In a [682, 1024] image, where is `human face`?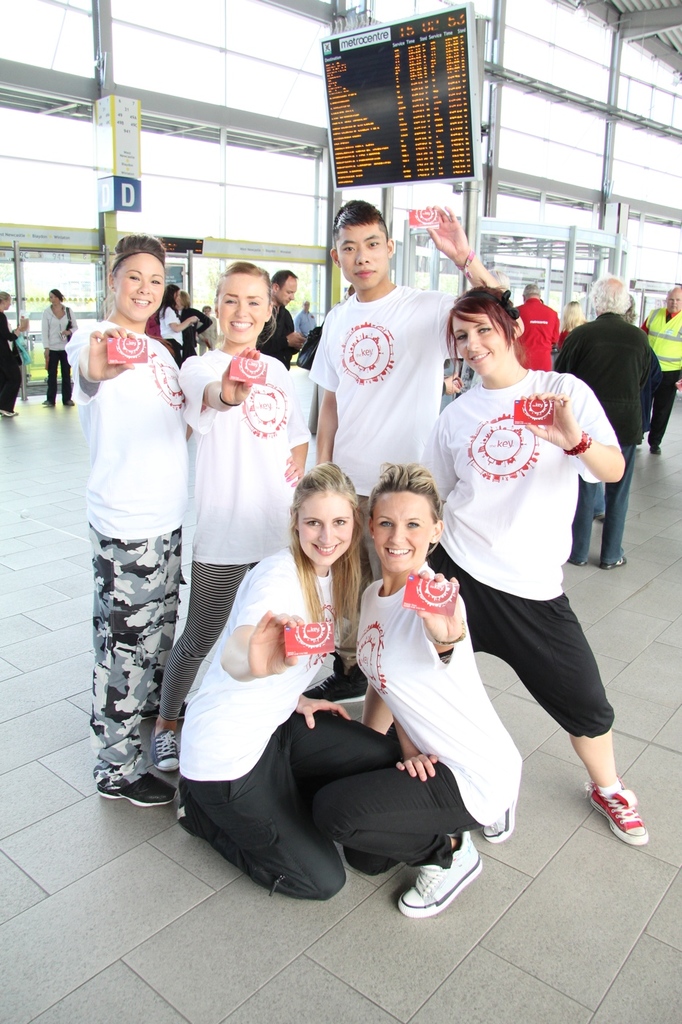
x1=113, y1=250, x2=164, y2=320.
